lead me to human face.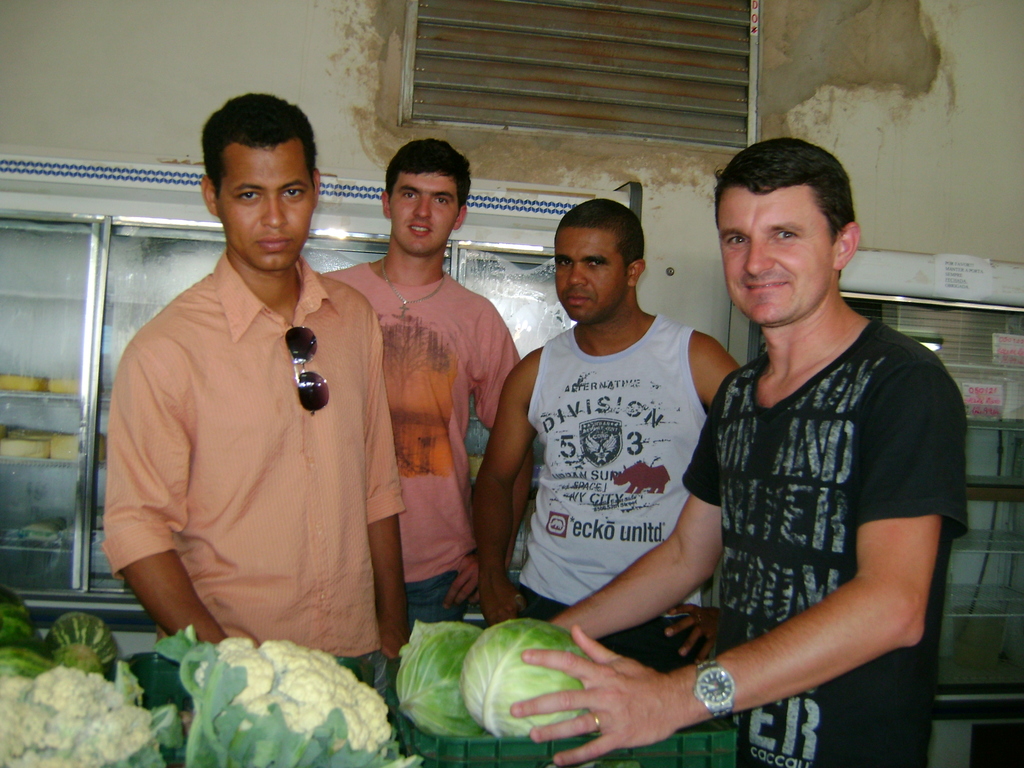
Lead to BBox(388, 168, 452, 250).
